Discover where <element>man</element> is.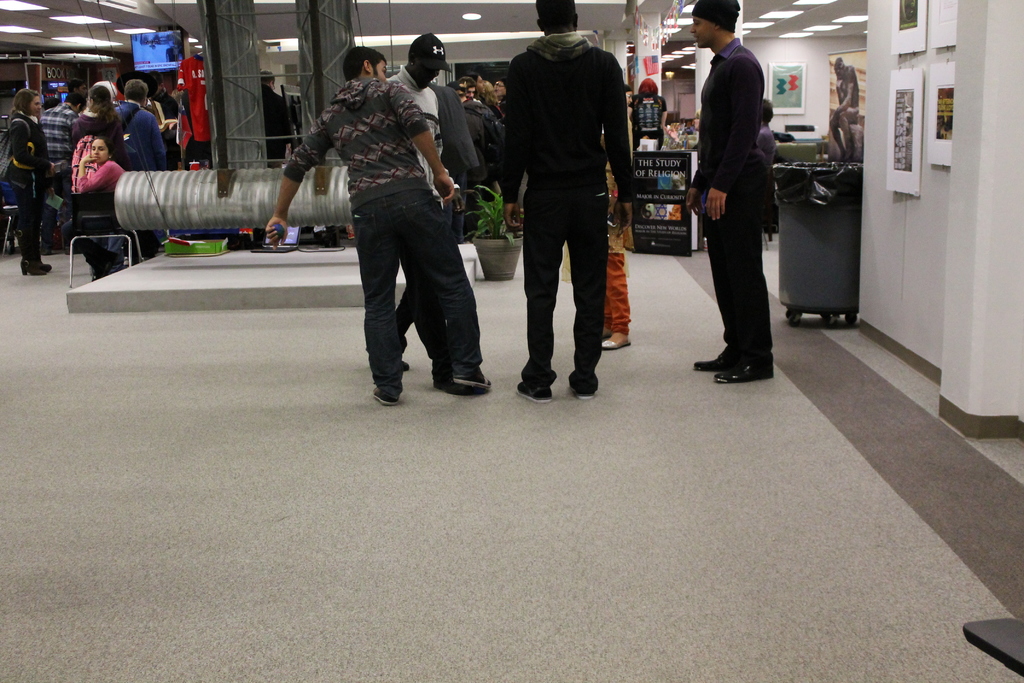
Discovered at 108:79:170:264.
